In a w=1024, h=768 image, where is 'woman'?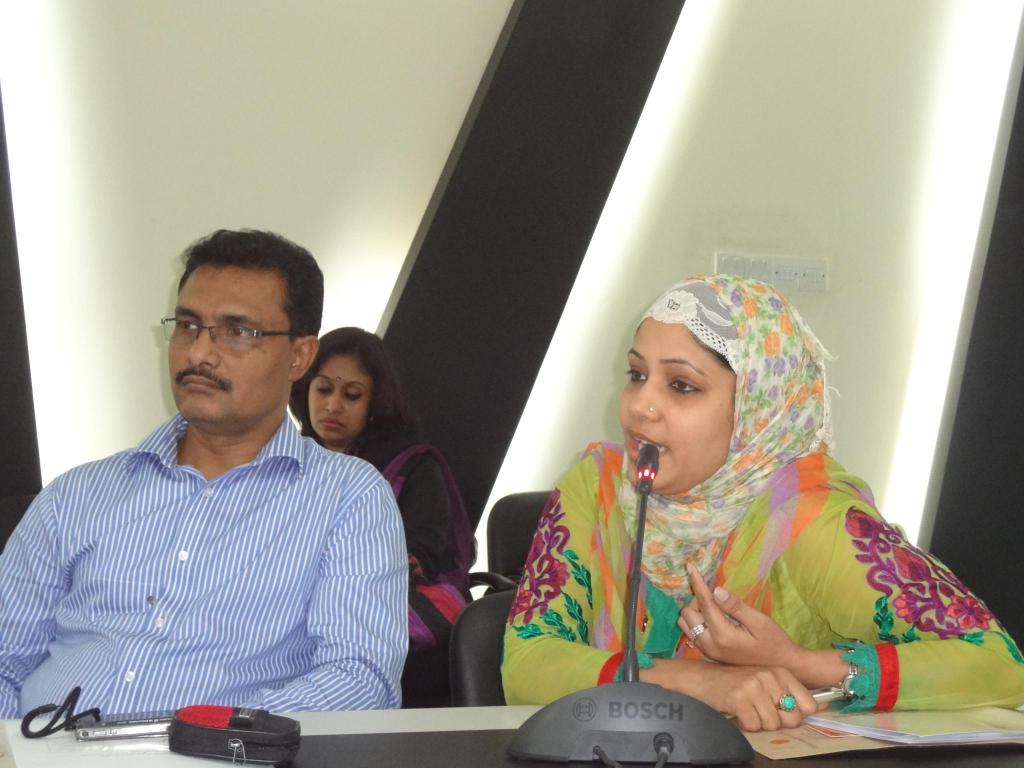
{"x1": 282, "y1": 331, "x2": 473, "y2": 668}.
